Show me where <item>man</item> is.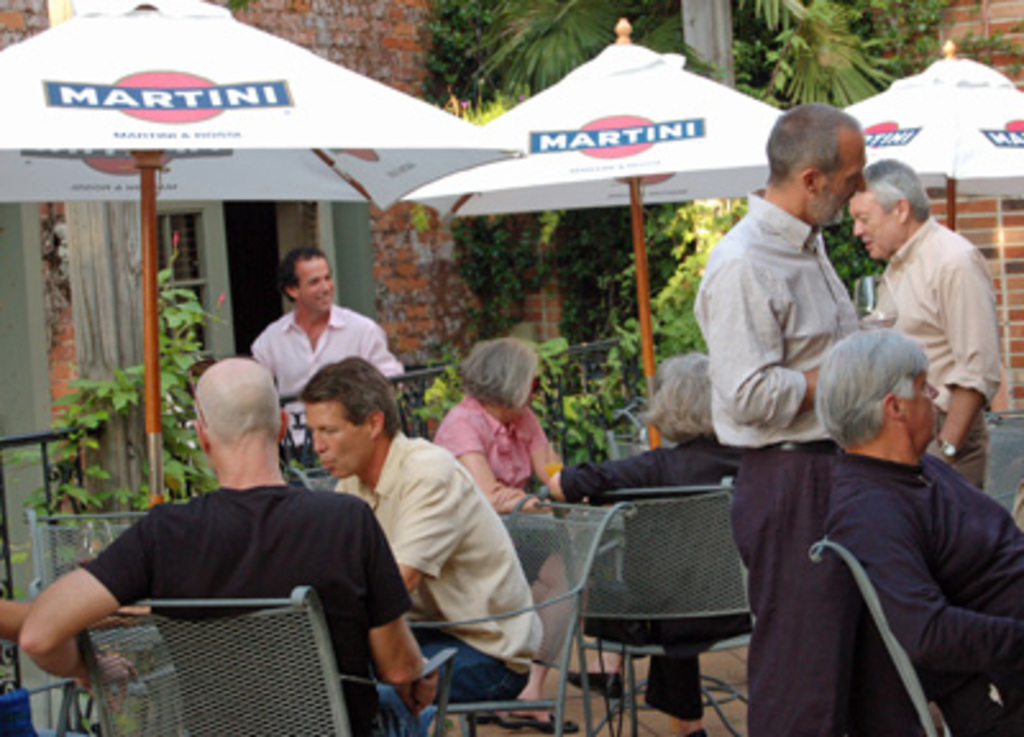
<item>man</item> is at (left=847, top=159, right=1001, bottom=491).
